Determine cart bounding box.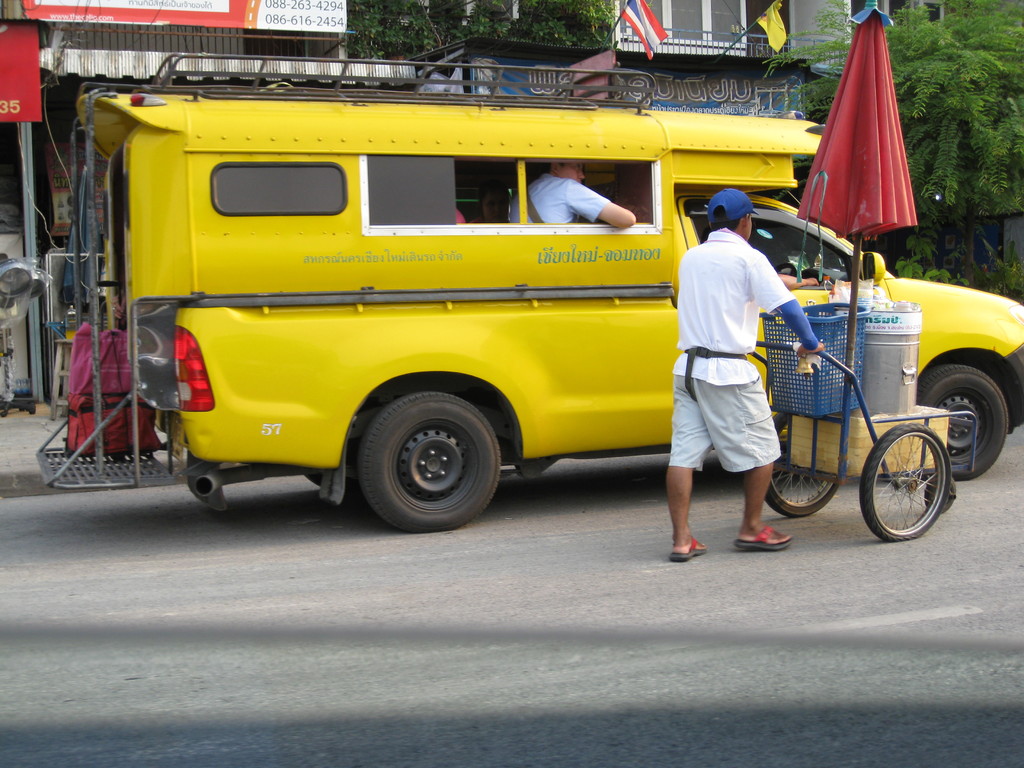
Determined: x1=748, y1=0, x2=979, y2=543.
